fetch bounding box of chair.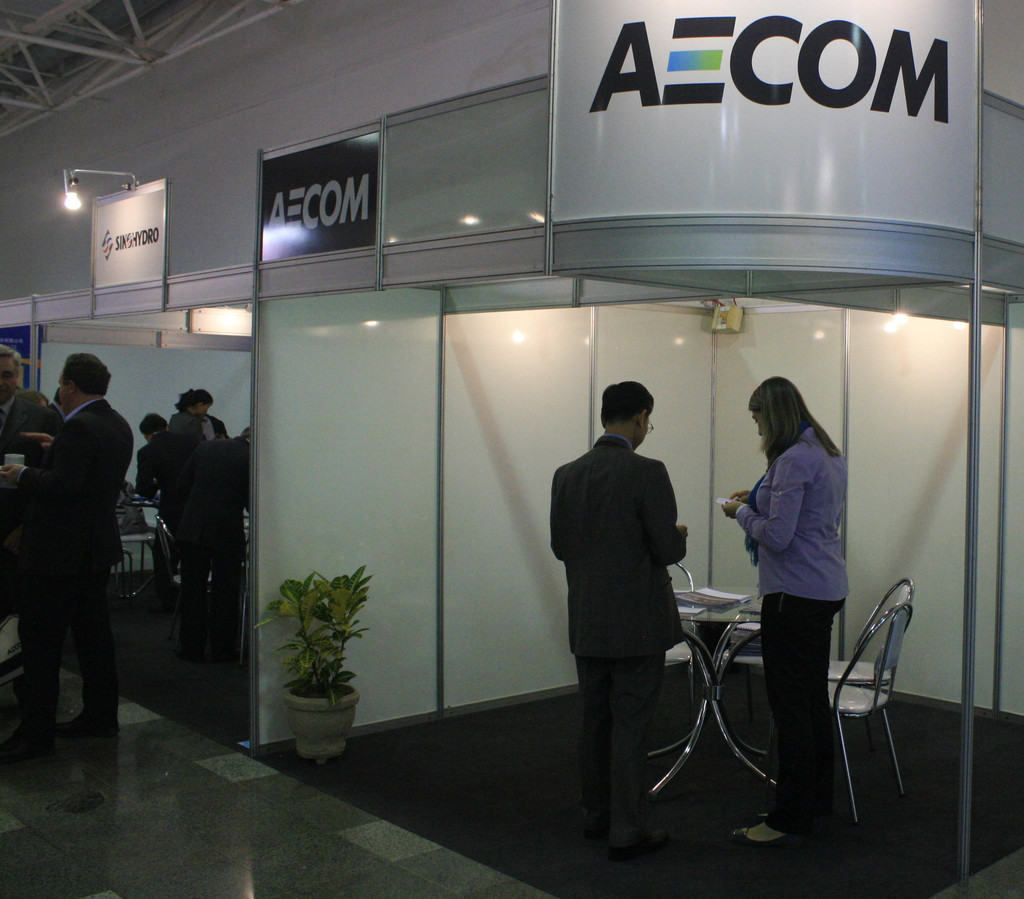
Bbox: left=715, top=563, right=903, bottom=832.
